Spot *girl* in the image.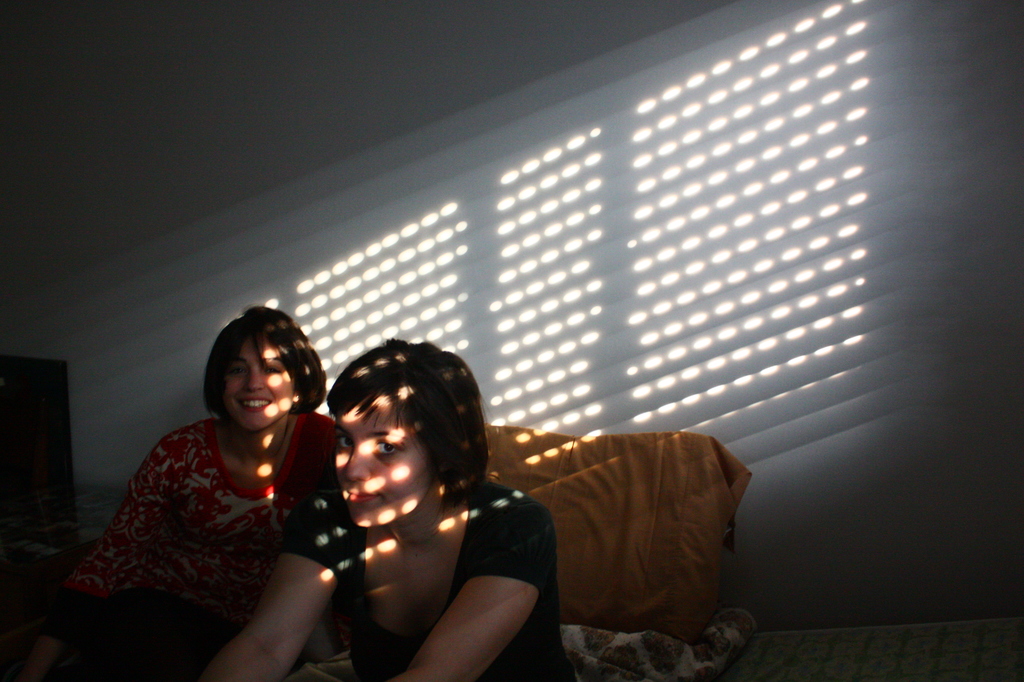
*girl* found at bbox=[198, 332, 577, 681].
